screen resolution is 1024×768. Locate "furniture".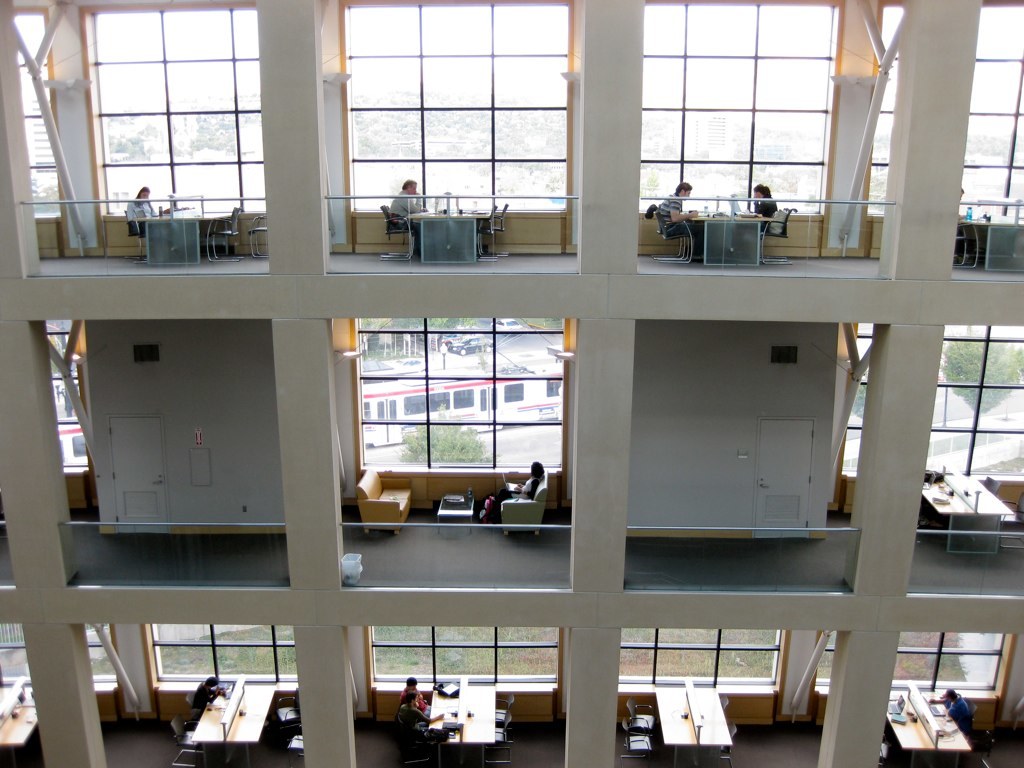
x1=186, y1=688, x2=205, y2=713.
